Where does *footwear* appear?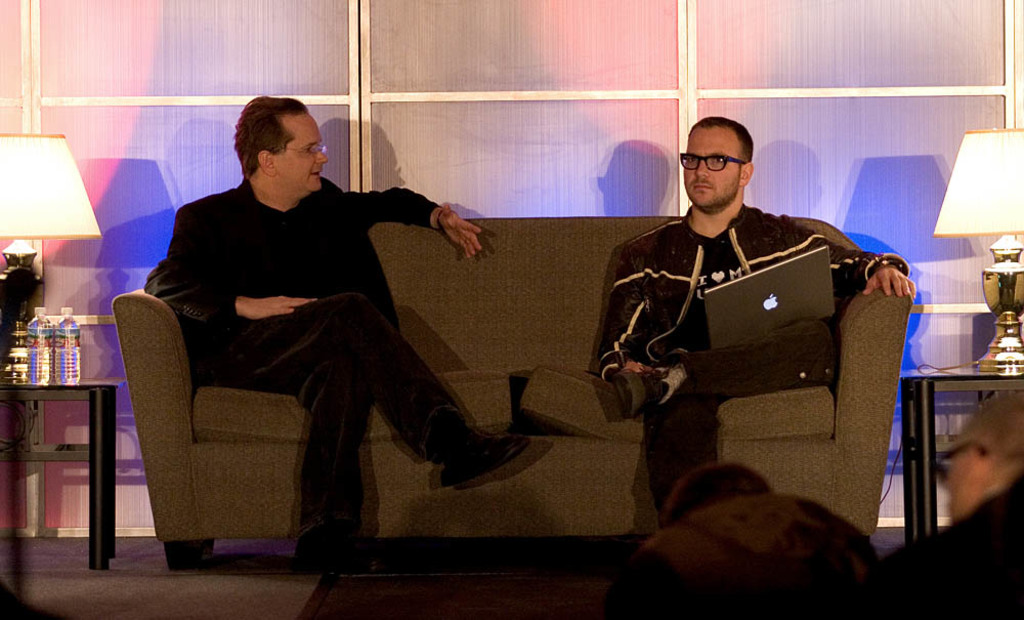
Appears at 436/433/531/485.
